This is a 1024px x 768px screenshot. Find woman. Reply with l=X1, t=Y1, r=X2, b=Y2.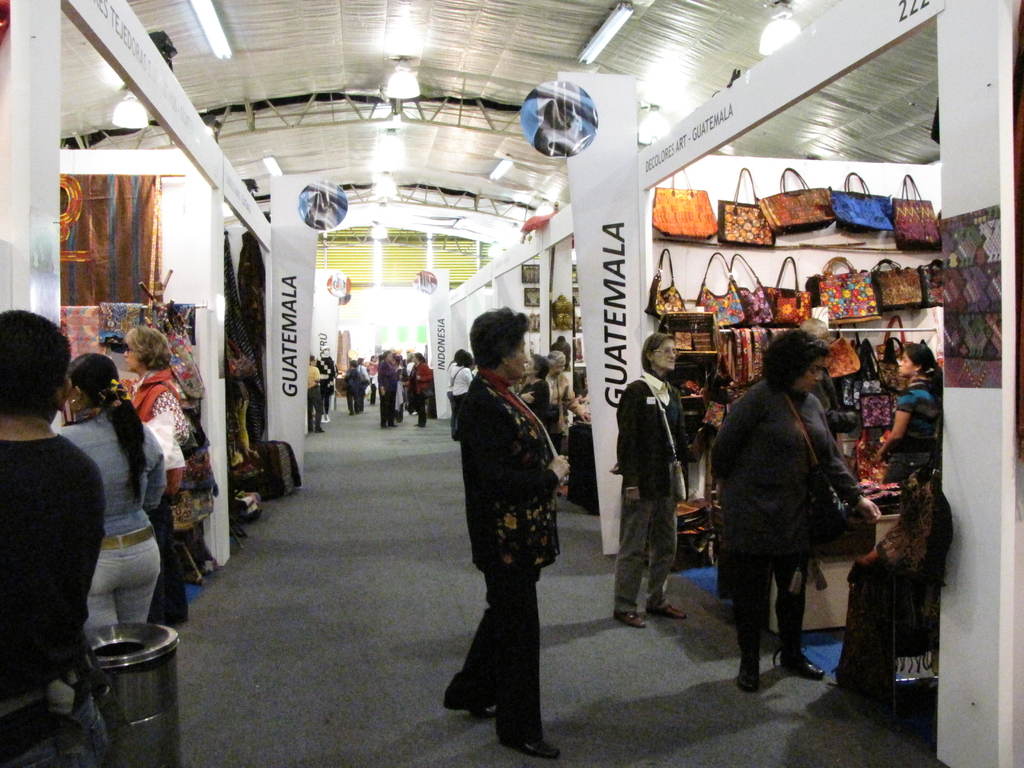
l=611, t=336, r=705, b=625.
